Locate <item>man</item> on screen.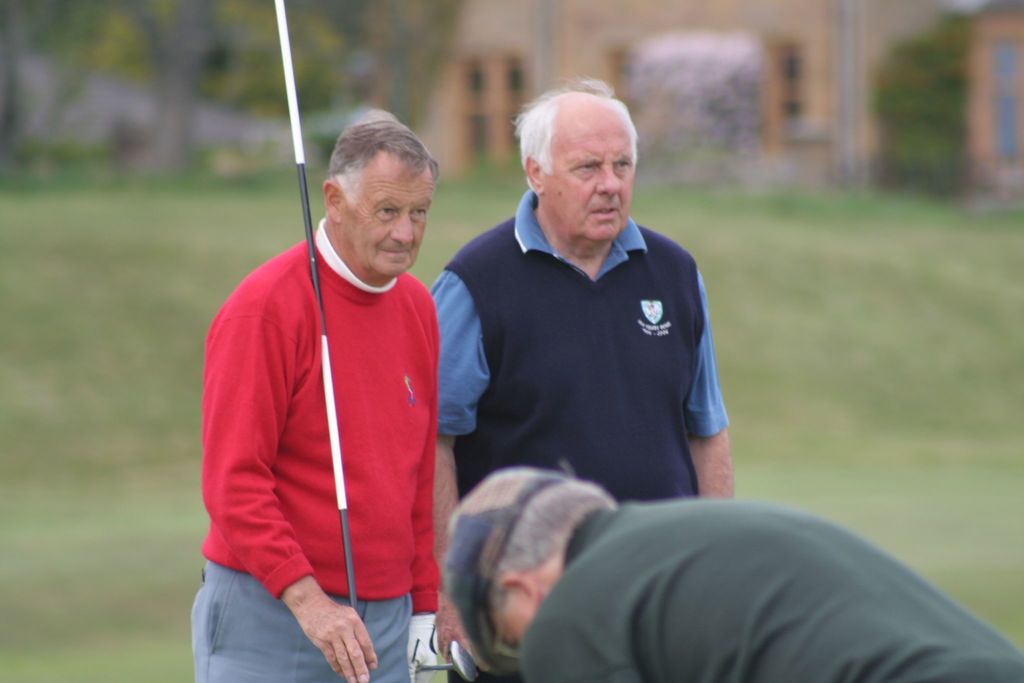
On screen at bbox(185, 110, 450, 682).
